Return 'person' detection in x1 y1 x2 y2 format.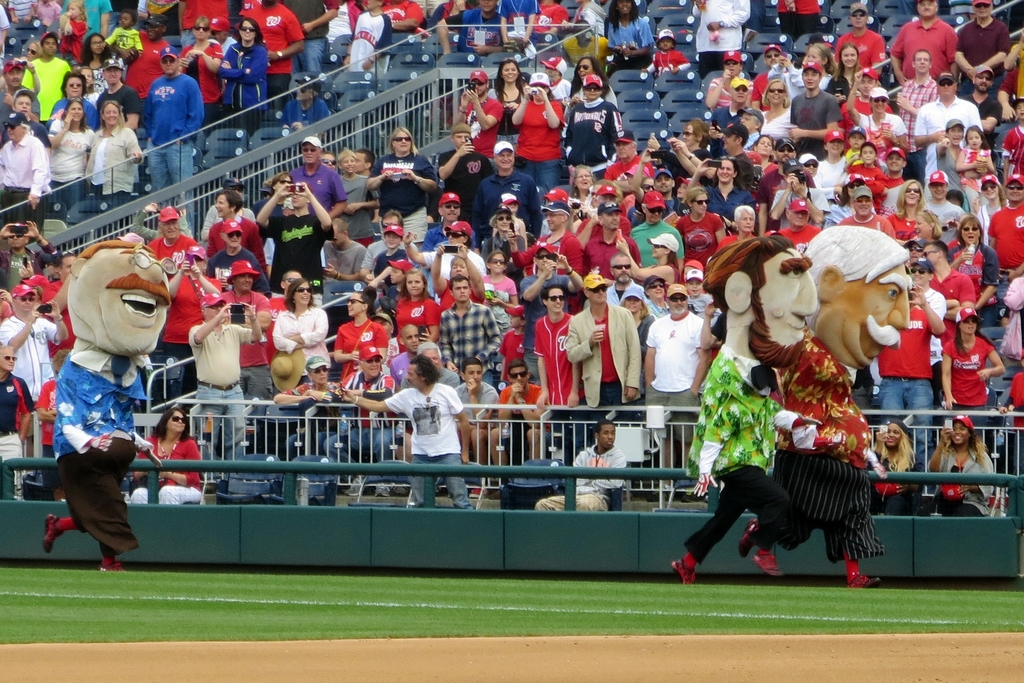
507 200 586 275.
